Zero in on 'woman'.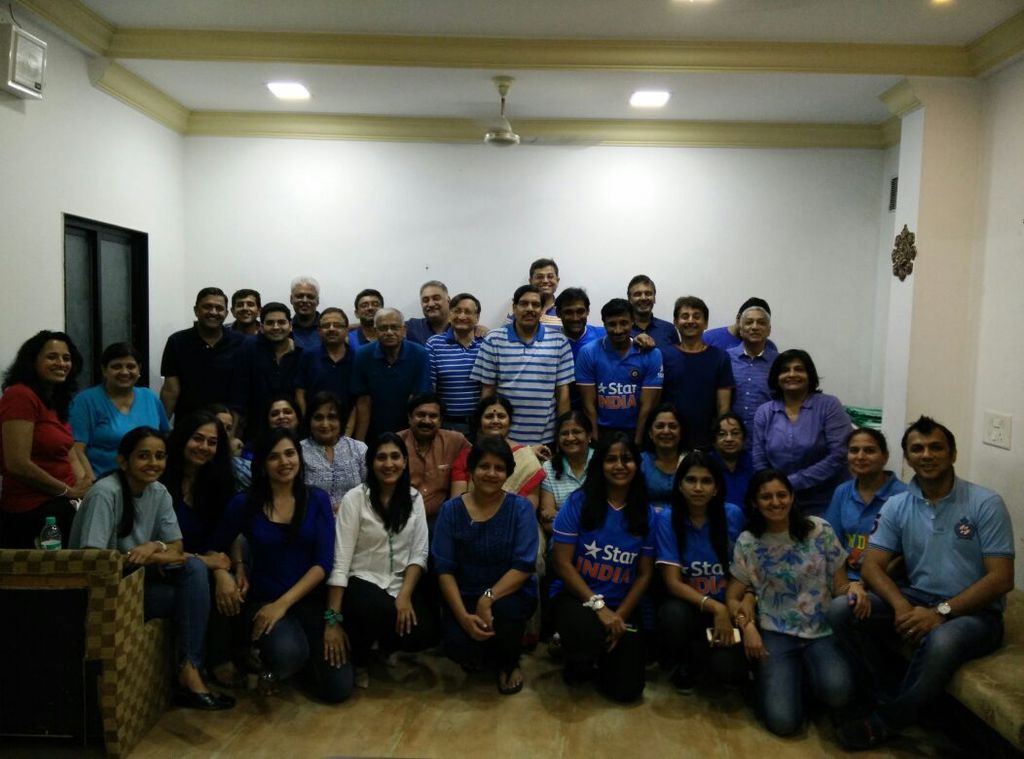
Zeroed in: left=832, top=425, right=907, bottom=585.
